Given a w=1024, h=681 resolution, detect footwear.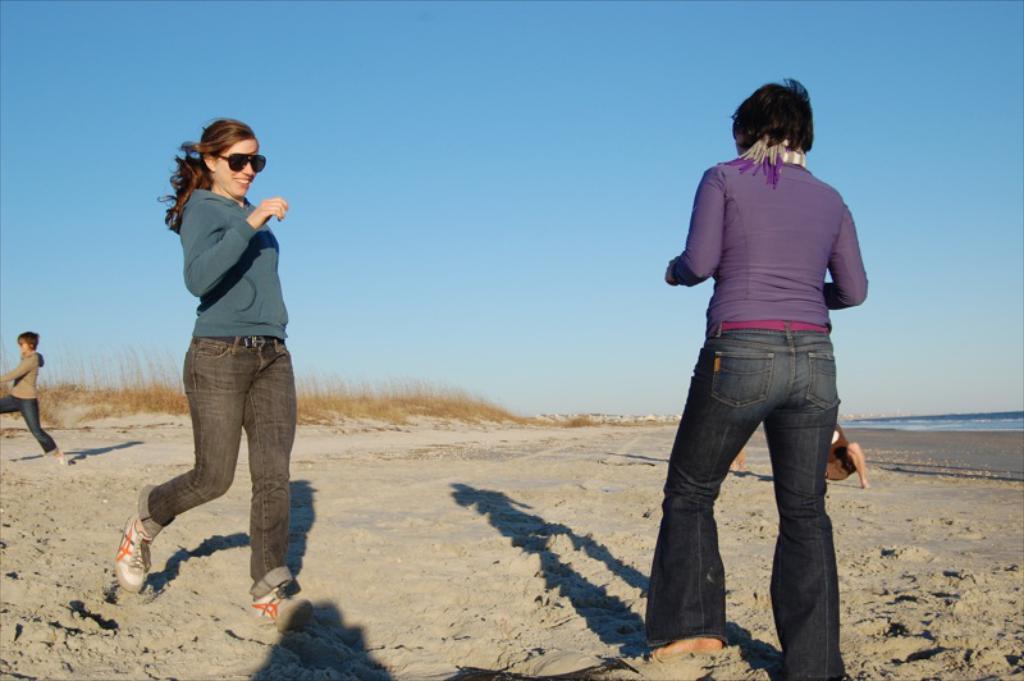
box(113, 520, 152, 594).
